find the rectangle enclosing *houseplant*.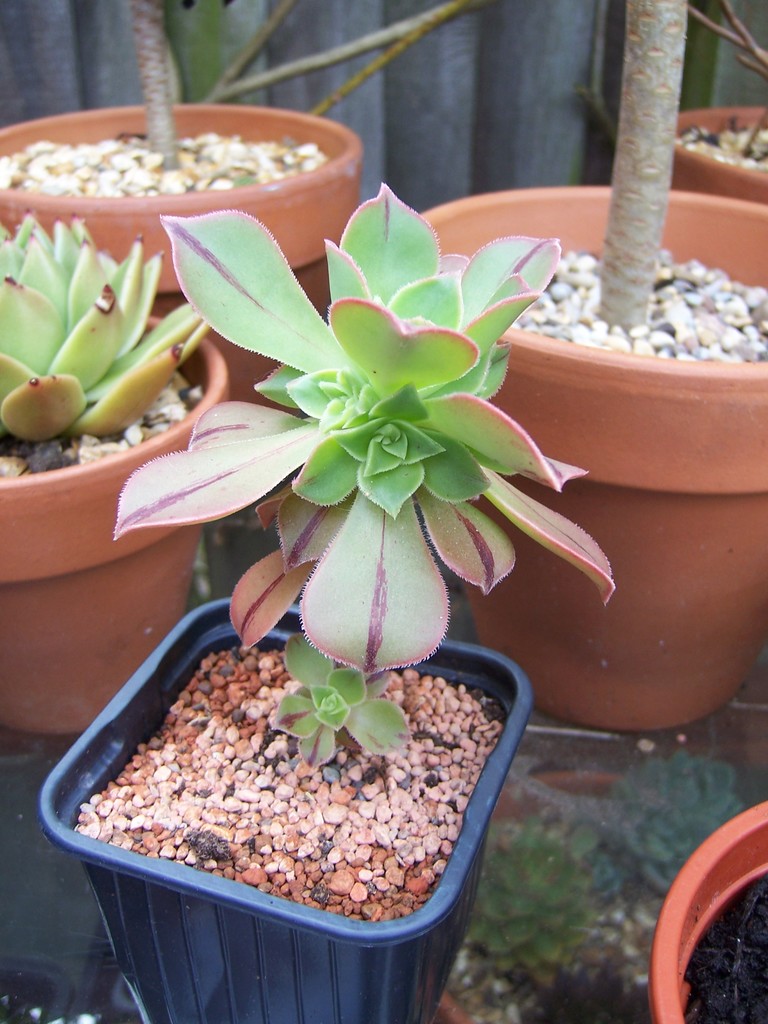
(0,206,219,746).
